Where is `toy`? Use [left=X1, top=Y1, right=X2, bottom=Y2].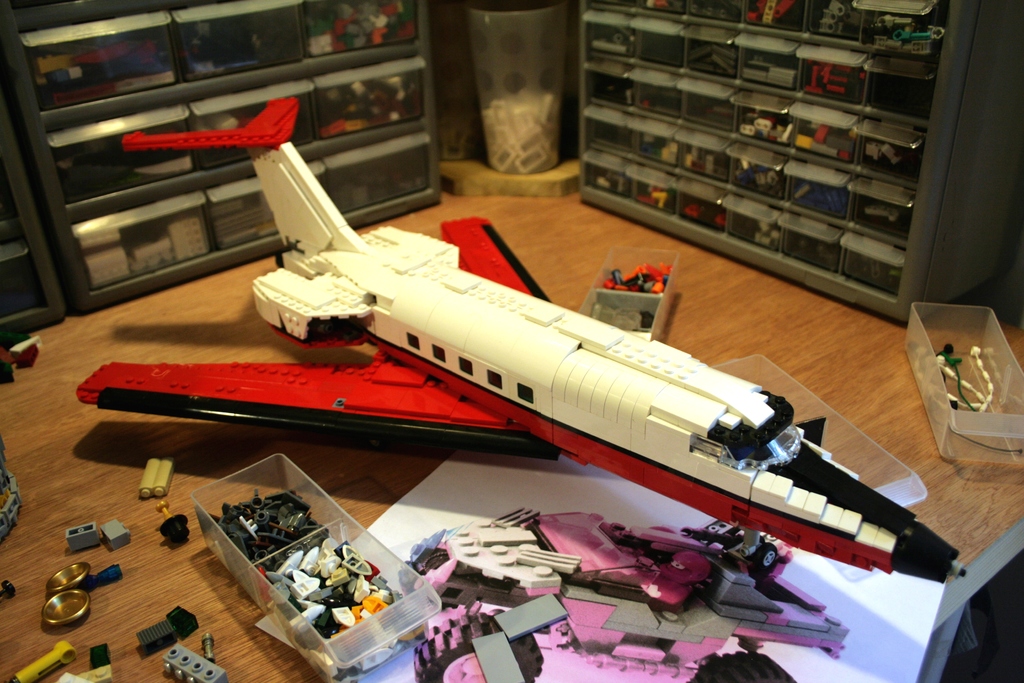
[left=591, top=171, right=631, bottom=193].
